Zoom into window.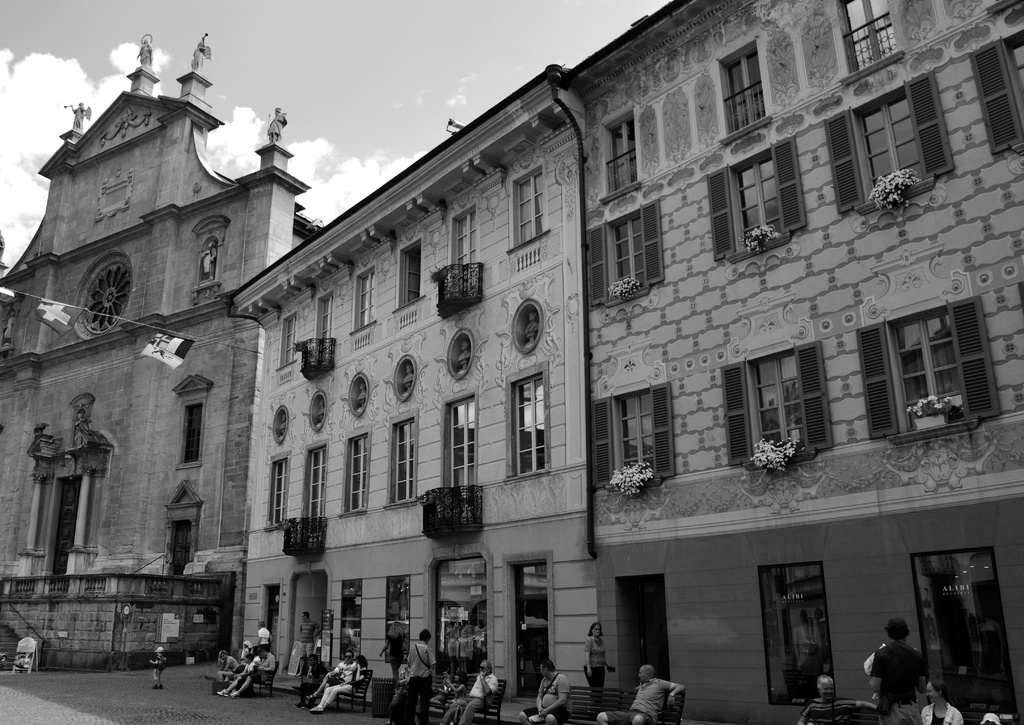
Zoom target: x1=502, y1=164, x2=545, y2=257.
